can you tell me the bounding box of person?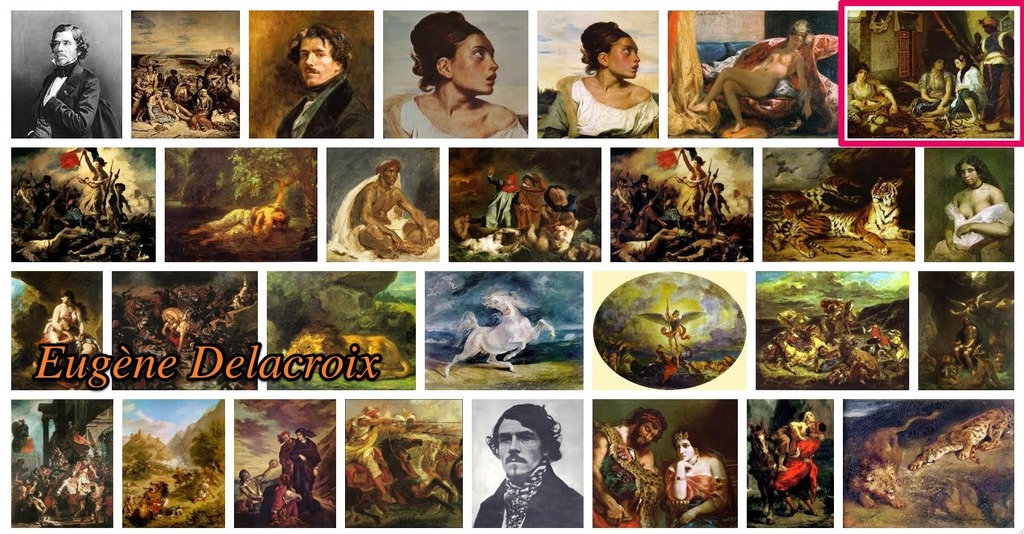
{"x1": 484, "y1": 164, "x2": 511, "y2": 228}.
